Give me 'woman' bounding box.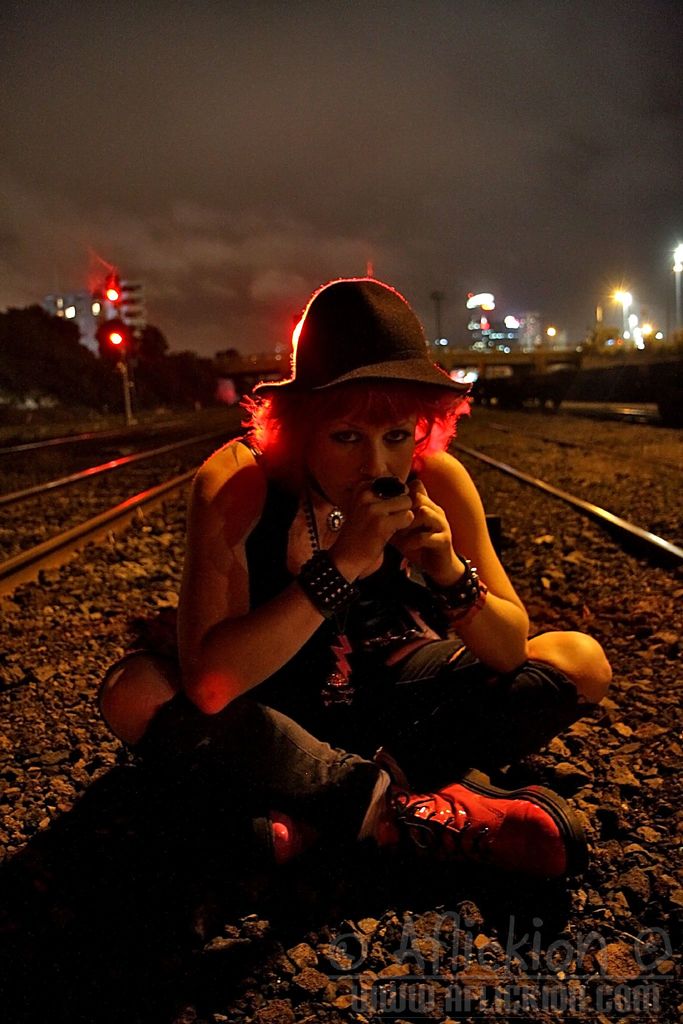
<region>167, 256, 561, 902</region>.
